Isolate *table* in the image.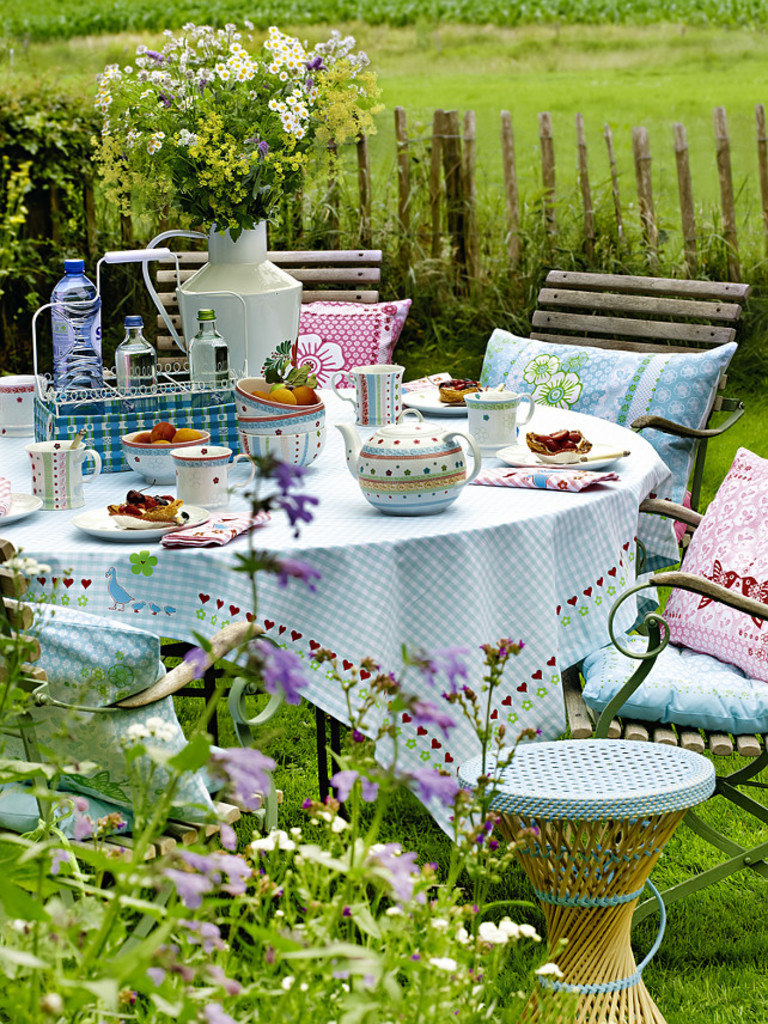
Isolated region: 23,378,699,744.
